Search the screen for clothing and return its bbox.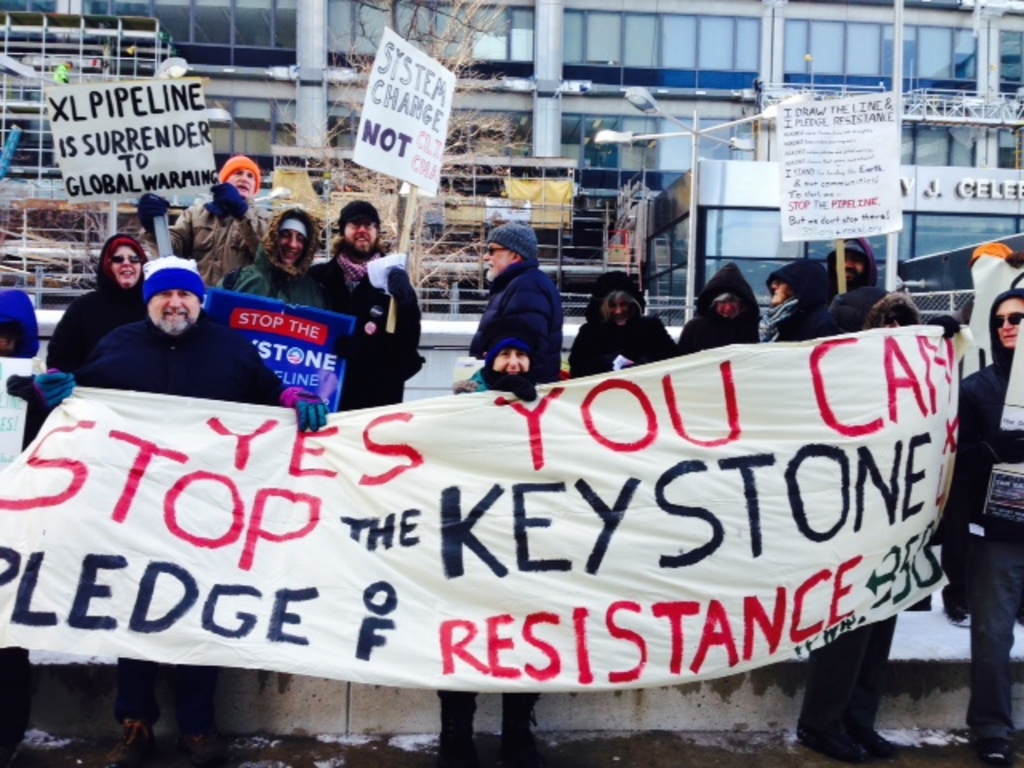
Found: [302, 248, 426, 414].
